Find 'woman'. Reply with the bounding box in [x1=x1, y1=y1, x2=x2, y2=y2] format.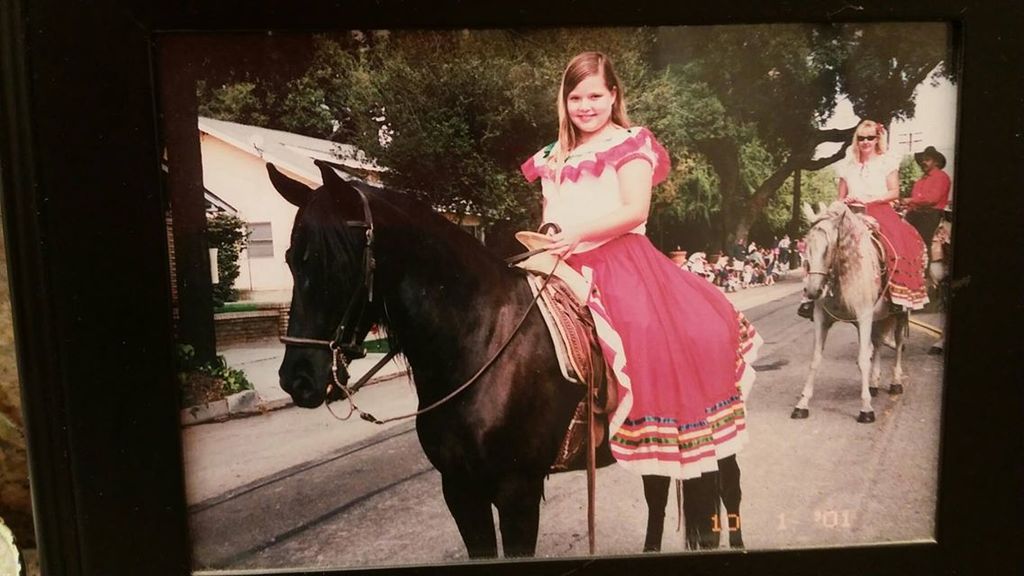
[x1=832, y1=123, x2=928, y2=314].
